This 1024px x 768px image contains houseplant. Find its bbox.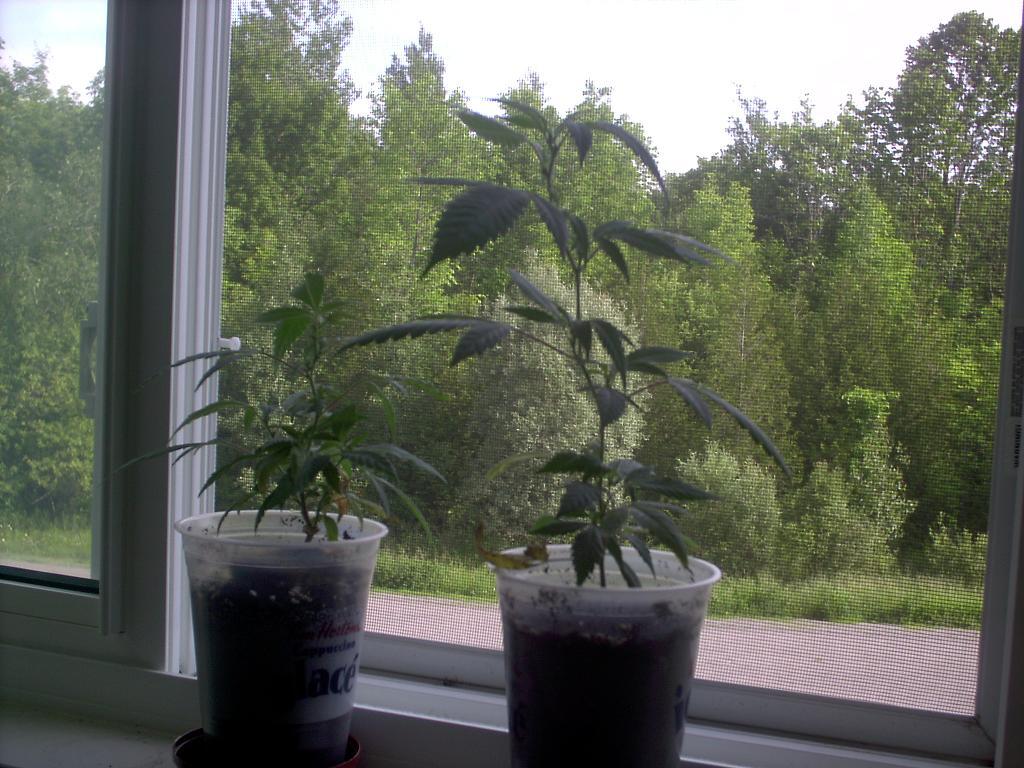
(x1=328, y1=92, x2=791, y2=767).
